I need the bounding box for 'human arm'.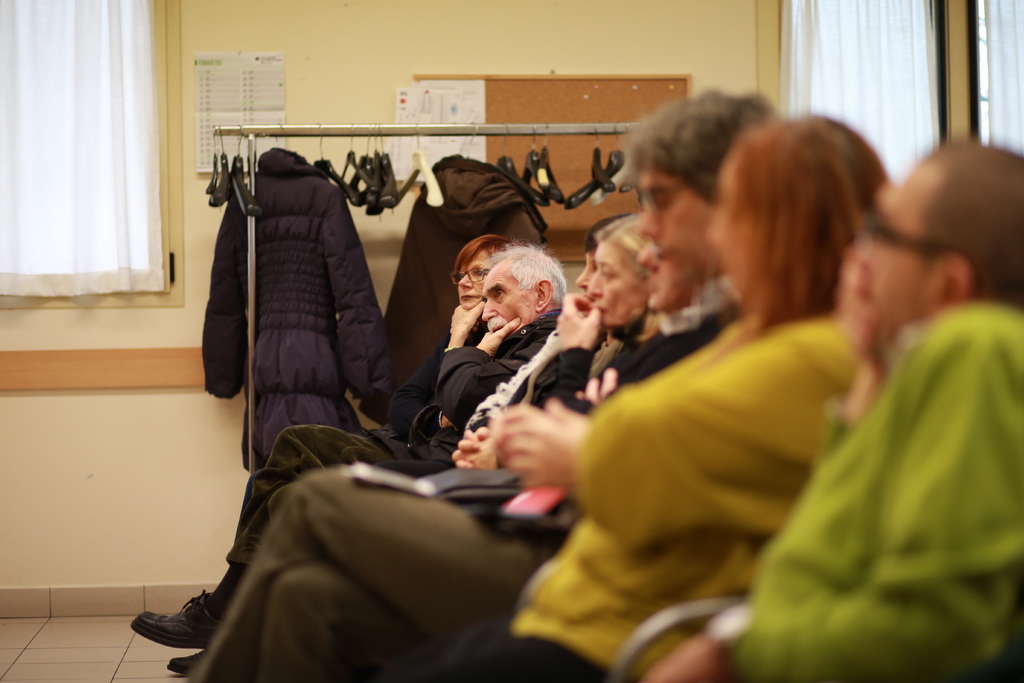
Here it is: (left=563, top=326, right=854, bottom=548).
